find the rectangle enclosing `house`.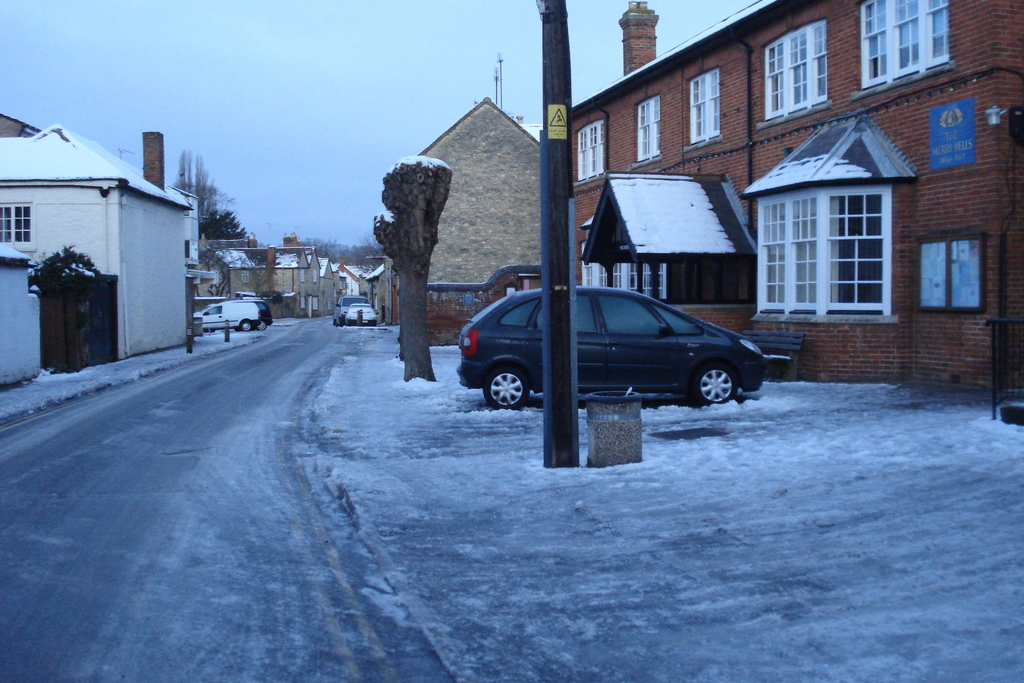
<box>566,0,1023,378</box>.
